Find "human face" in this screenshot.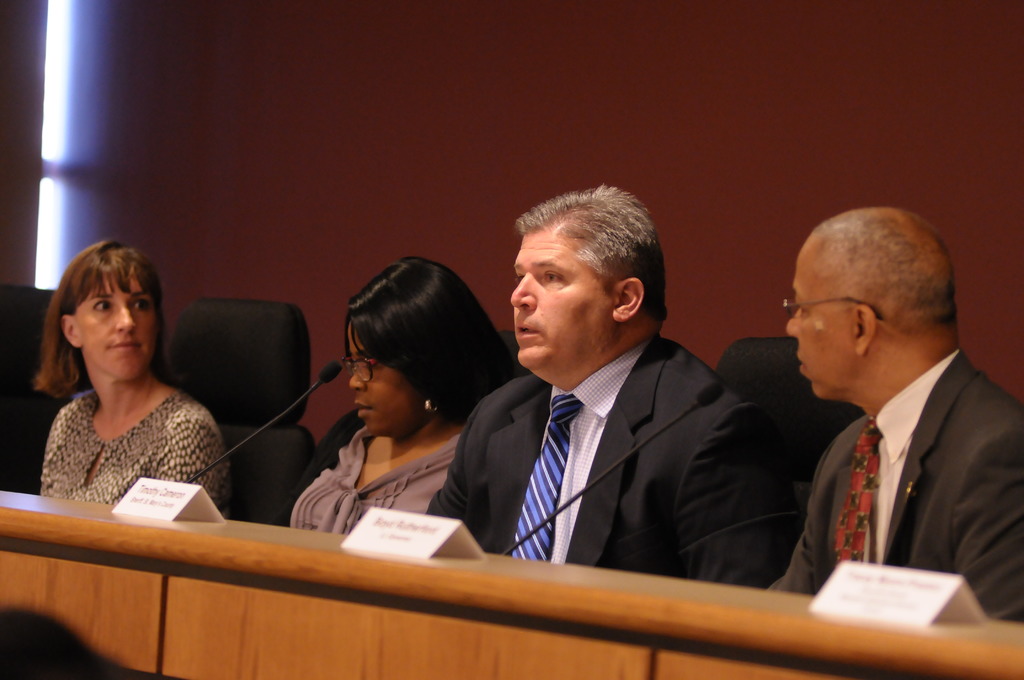
The bounding box for "human face" is (x1=72, y1=266, x2=157, y2=382).
